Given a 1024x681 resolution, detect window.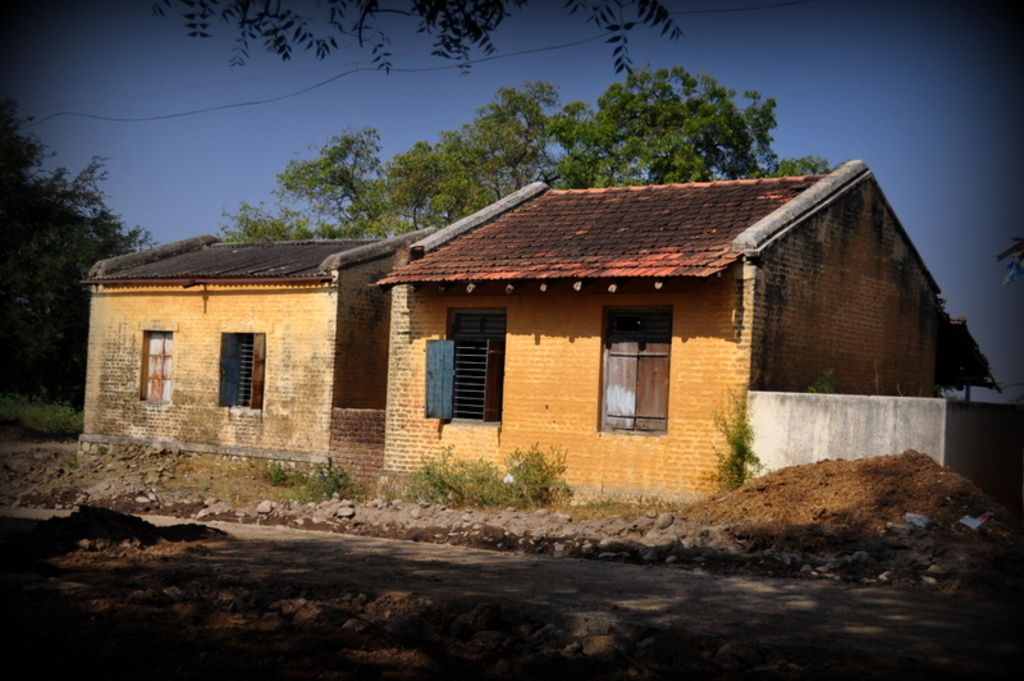
bbox(218, 329, 264, 406).
